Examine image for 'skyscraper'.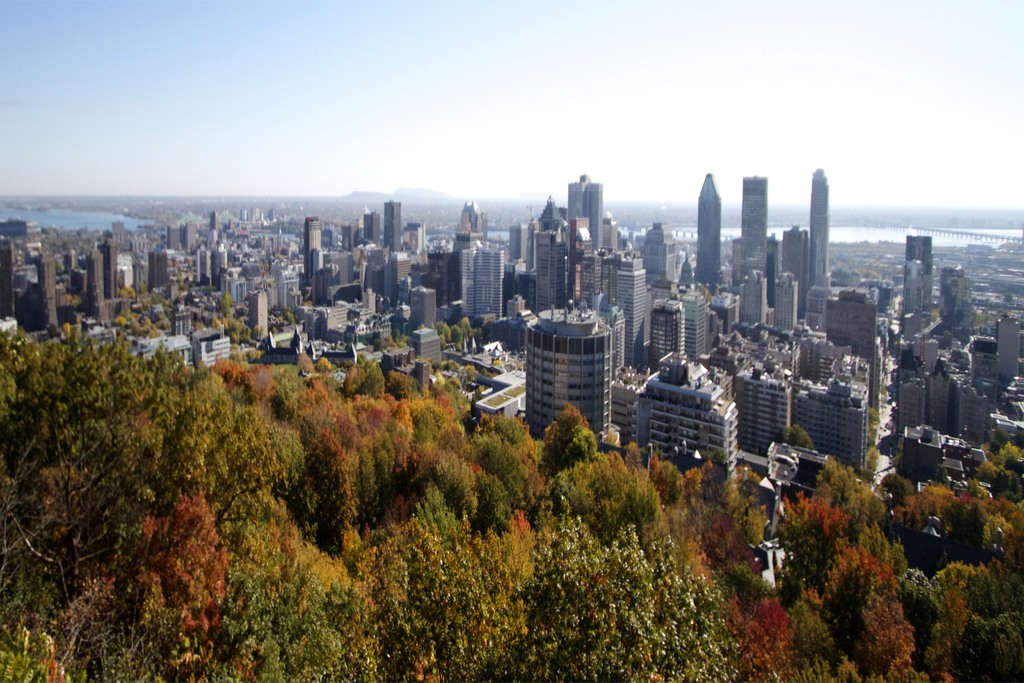
Examination result: x1=796 y1=378 x2=873 y2=481.
